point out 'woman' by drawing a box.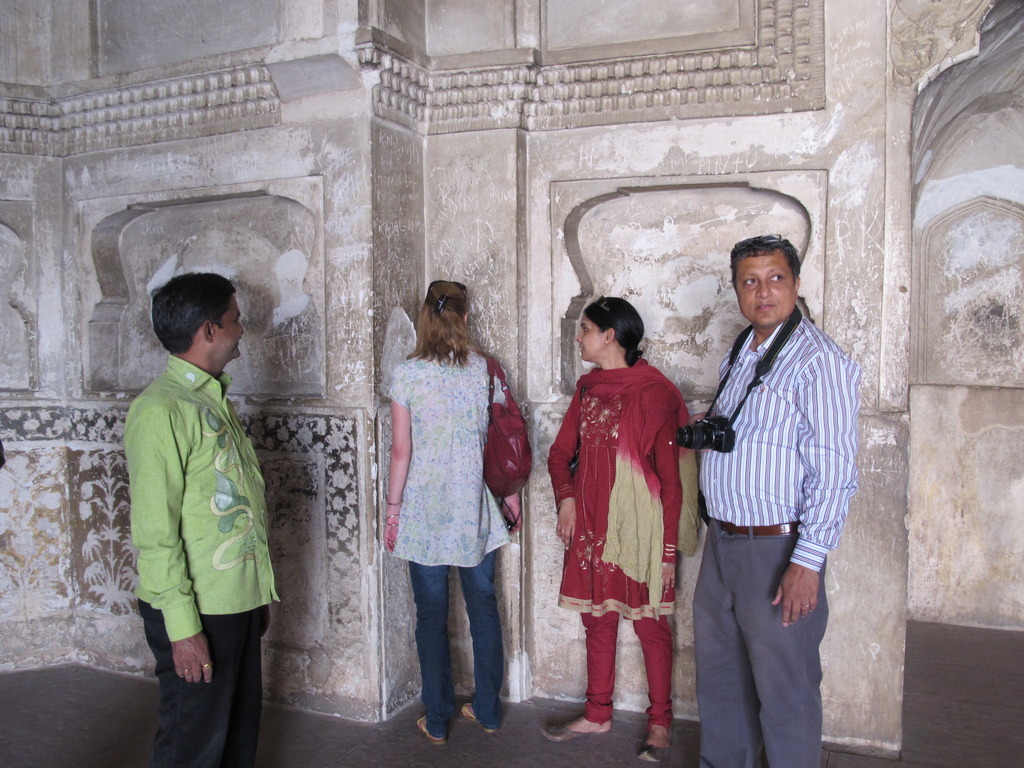
x1=362, y1=279, x2=527, y2=724.
